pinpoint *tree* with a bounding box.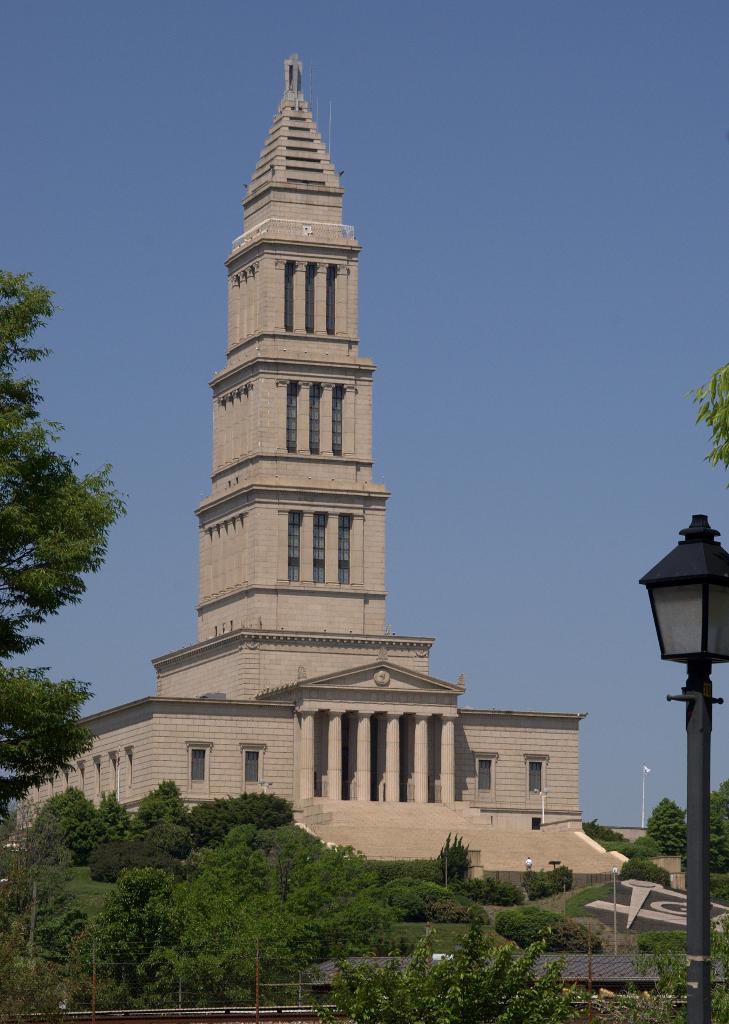
[x1=680, y1=348, x2=728, y2=519].
